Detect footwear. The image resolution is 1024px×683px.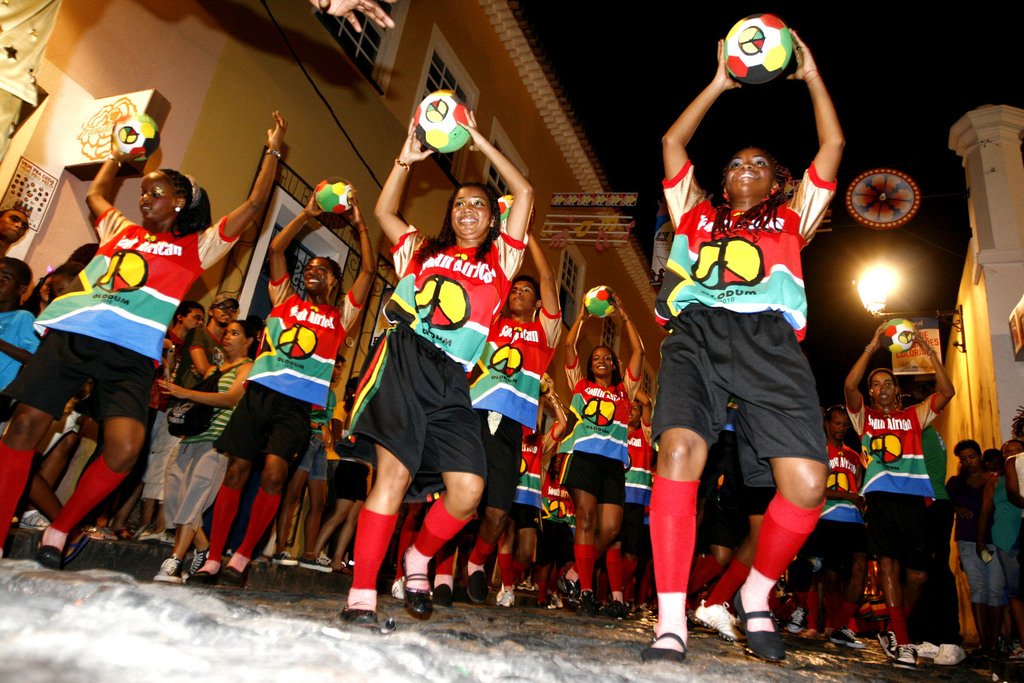
[17,513,51,531].
